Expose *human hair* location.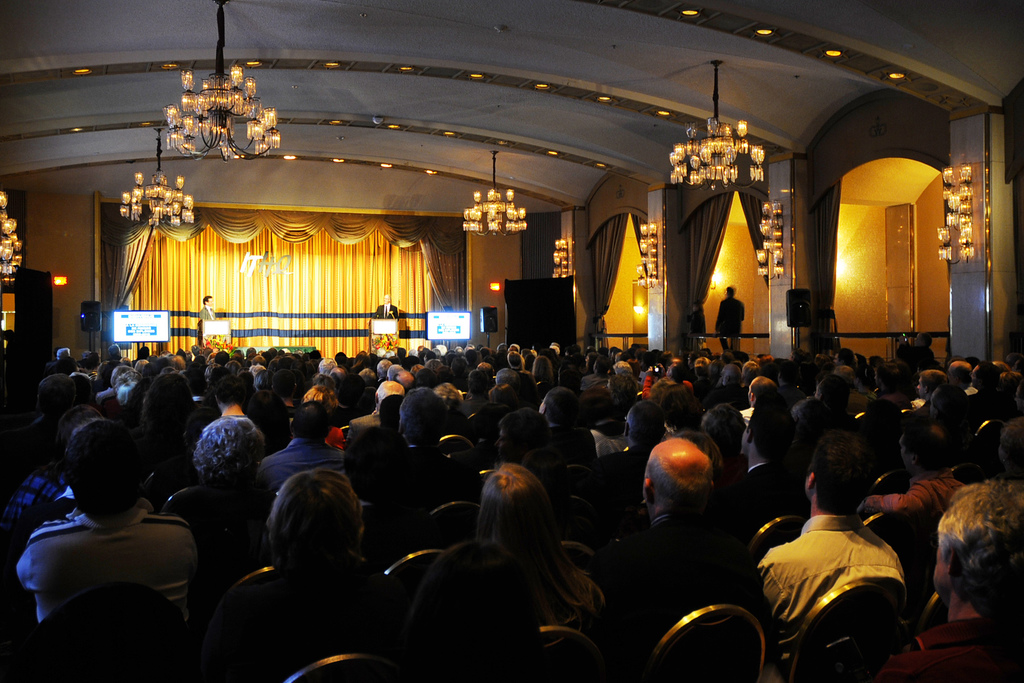
Exposed at pyautogui.locateOnScreen(1001, 413, 1023, 482).
